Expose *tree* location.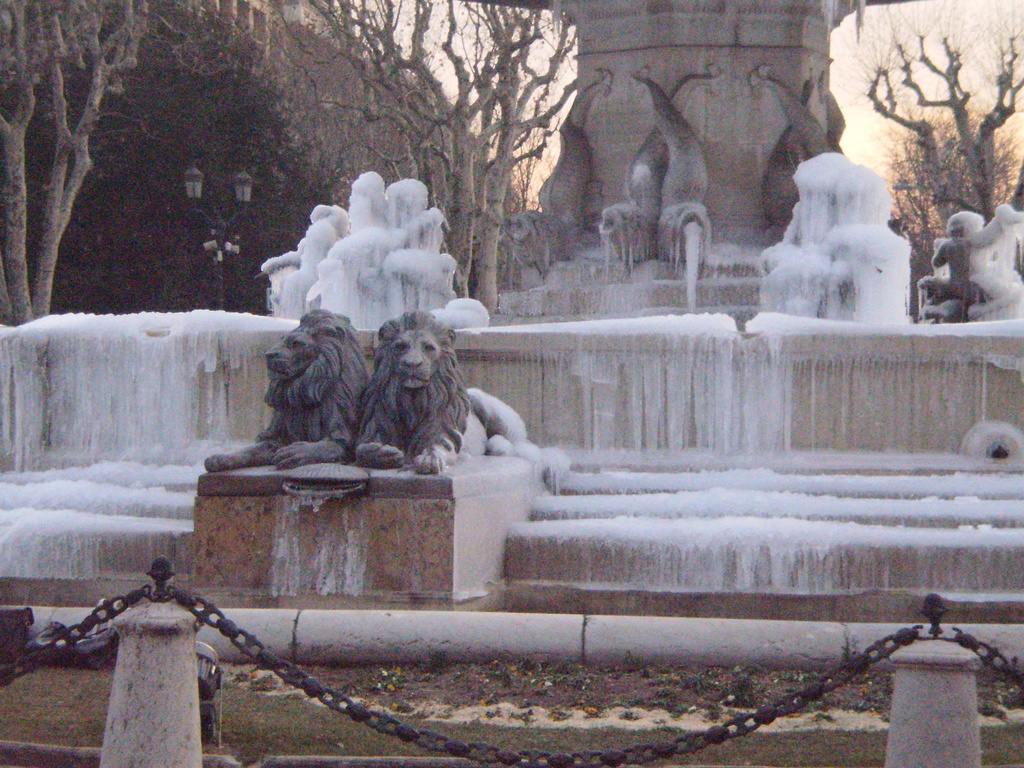
Exposed at 846,0,1002,257.
